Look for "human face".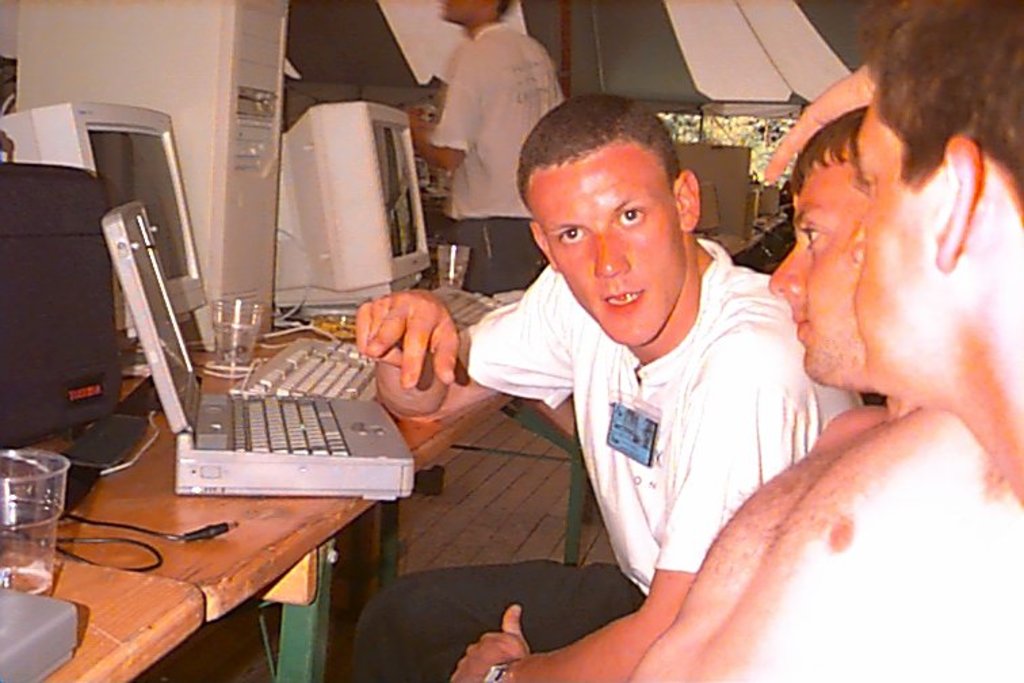
Found: [x1=851, y1=102, x2=940, y2=402].
